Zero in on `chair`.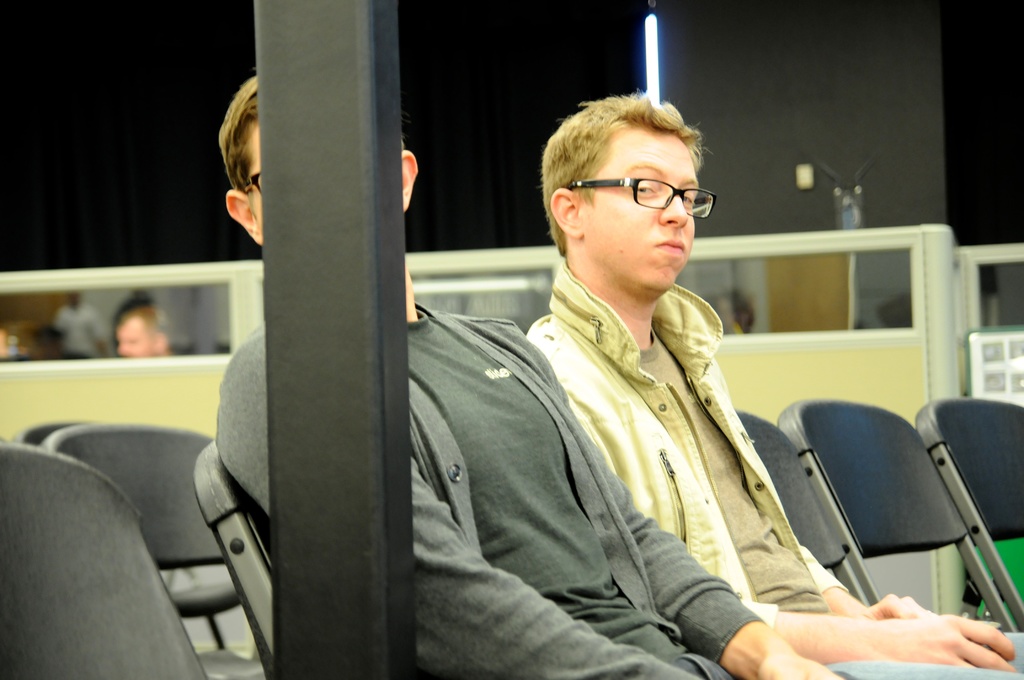
Zeroed in: crop(0, 439, 211, 679).
